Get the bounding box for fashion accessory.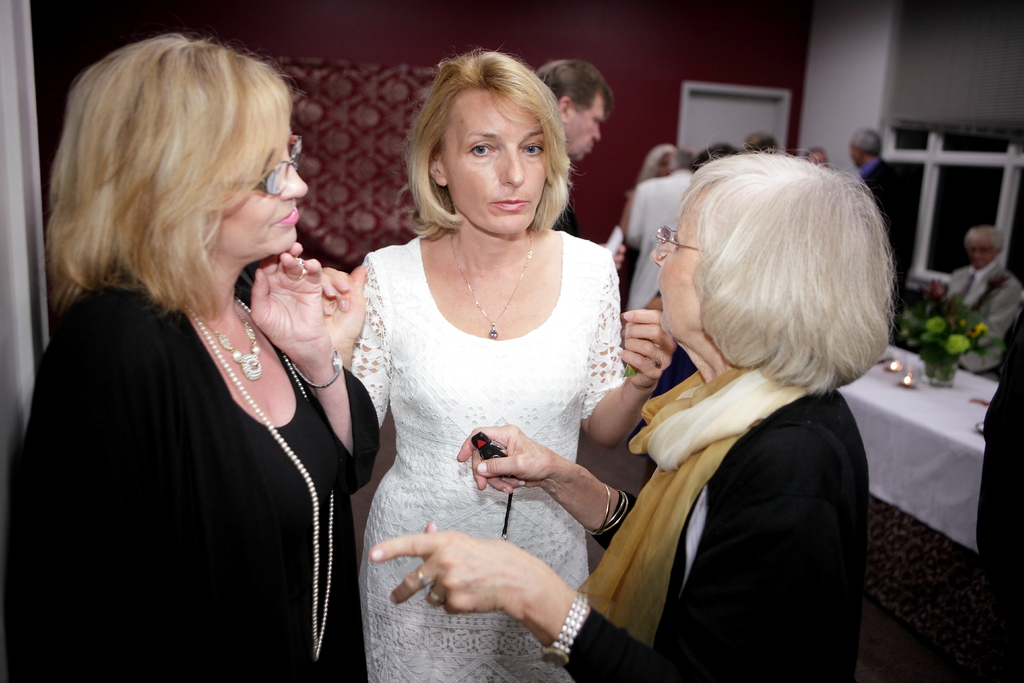
[584, 483, 630, 532].
